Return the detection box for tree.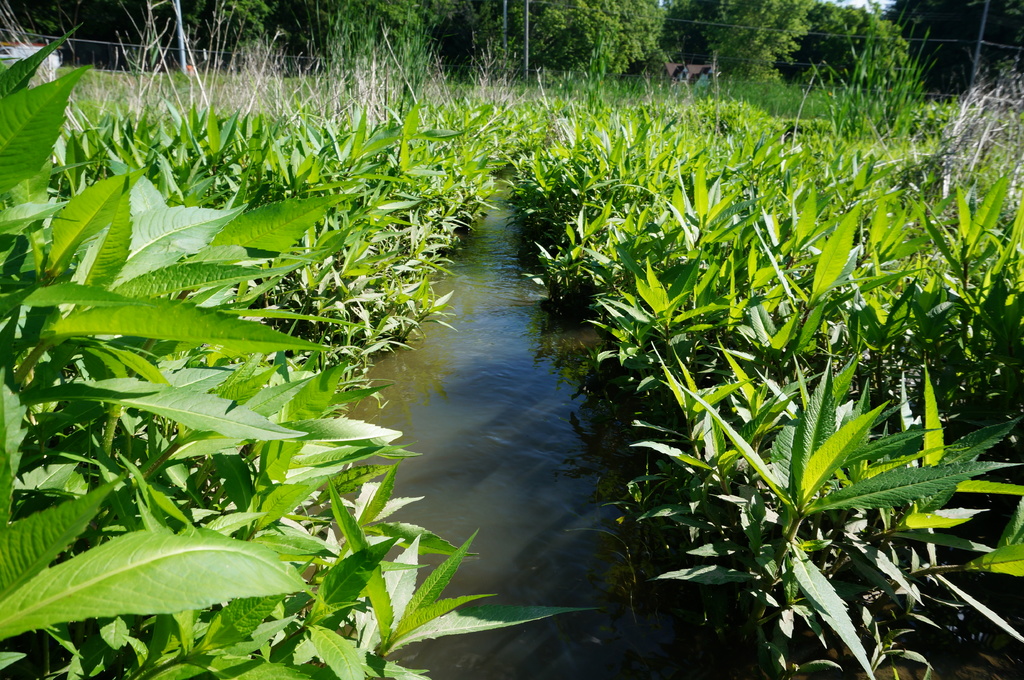
pyautogui.locateOnScreen(192, 0, 275, 59).
